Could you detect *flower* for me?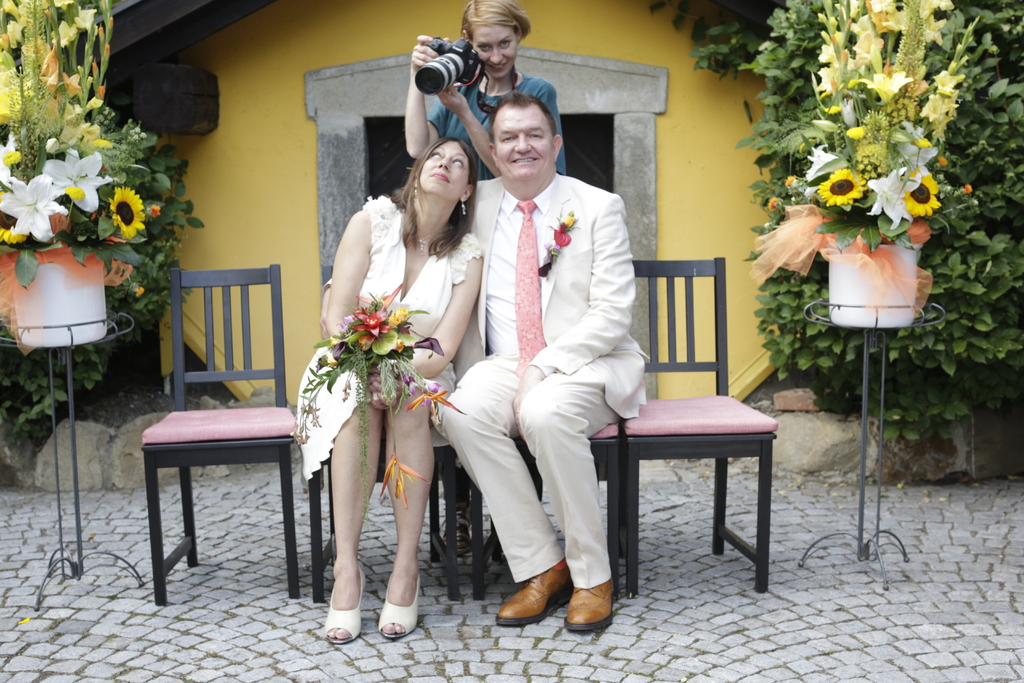
Detection result: rect(147, 204, 164, 220).
